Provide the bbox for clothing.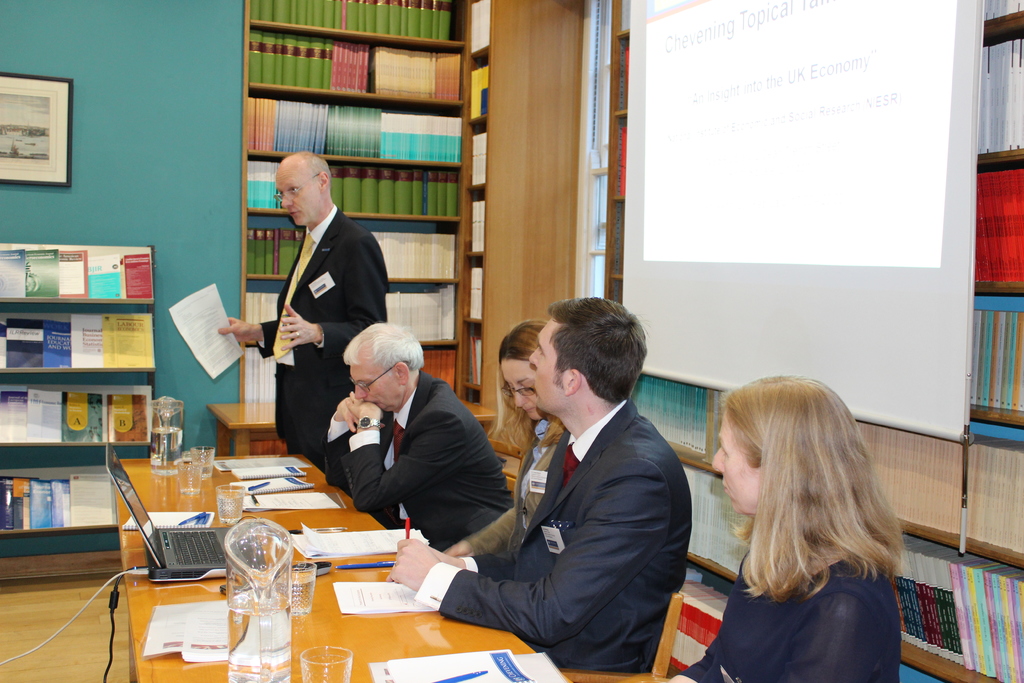
[left=316, top=348, right=506, bottom=557].
